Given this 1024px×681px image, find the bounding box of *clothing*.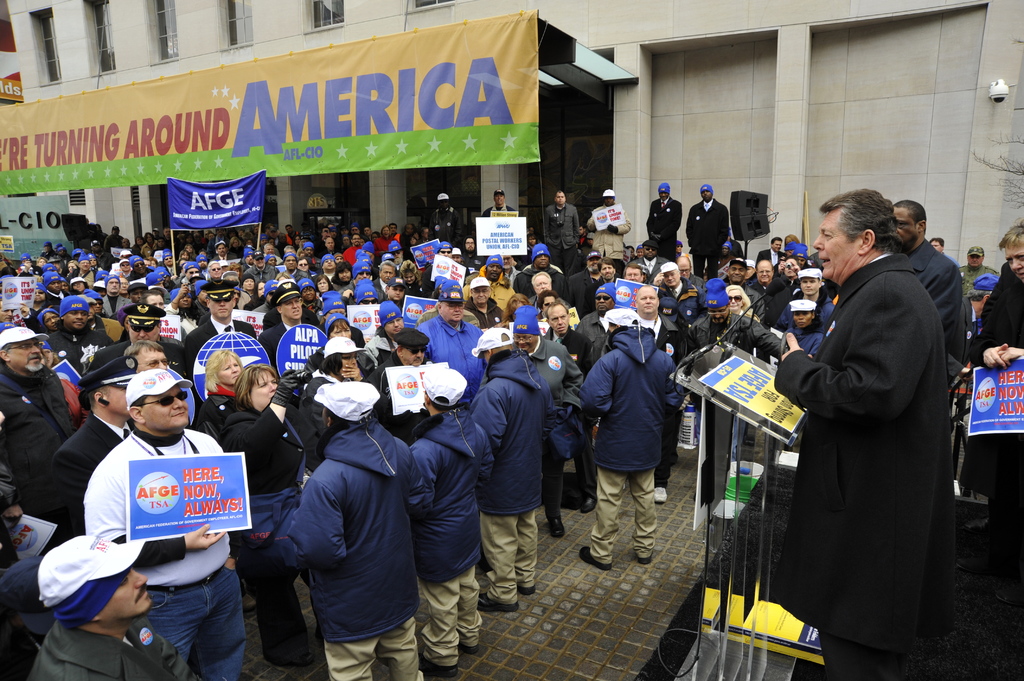
{"x1": 587, "y1": 205, "x2": 641, "y2": 277}.
